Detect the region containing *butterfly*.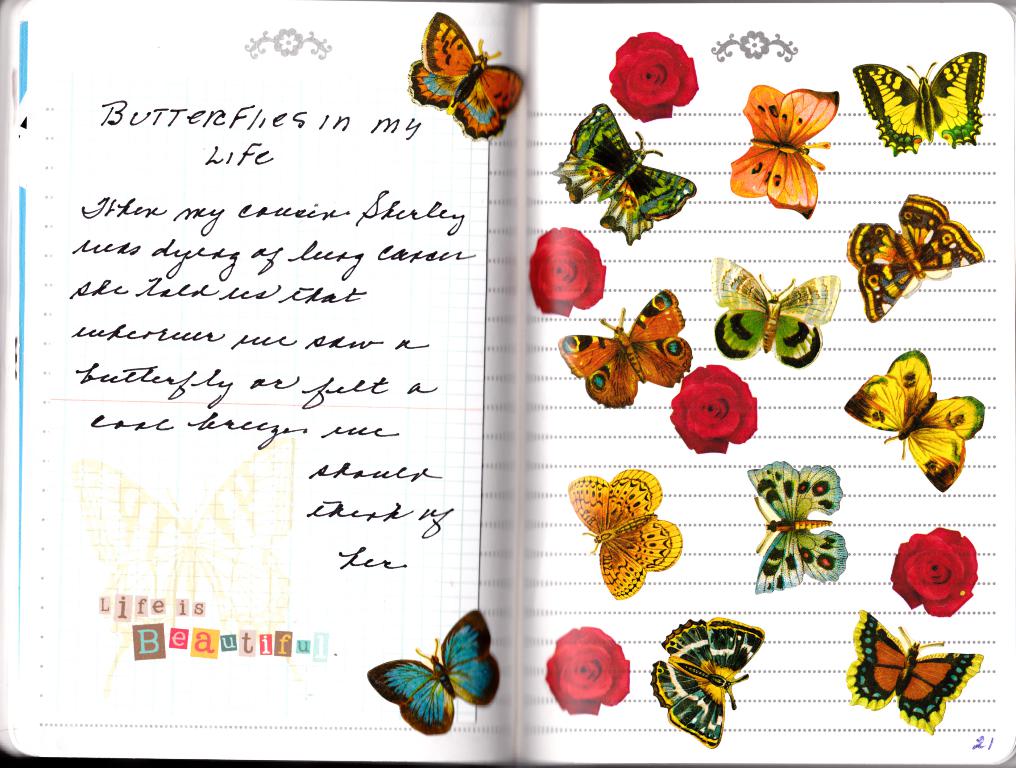
555:286:695:408.
